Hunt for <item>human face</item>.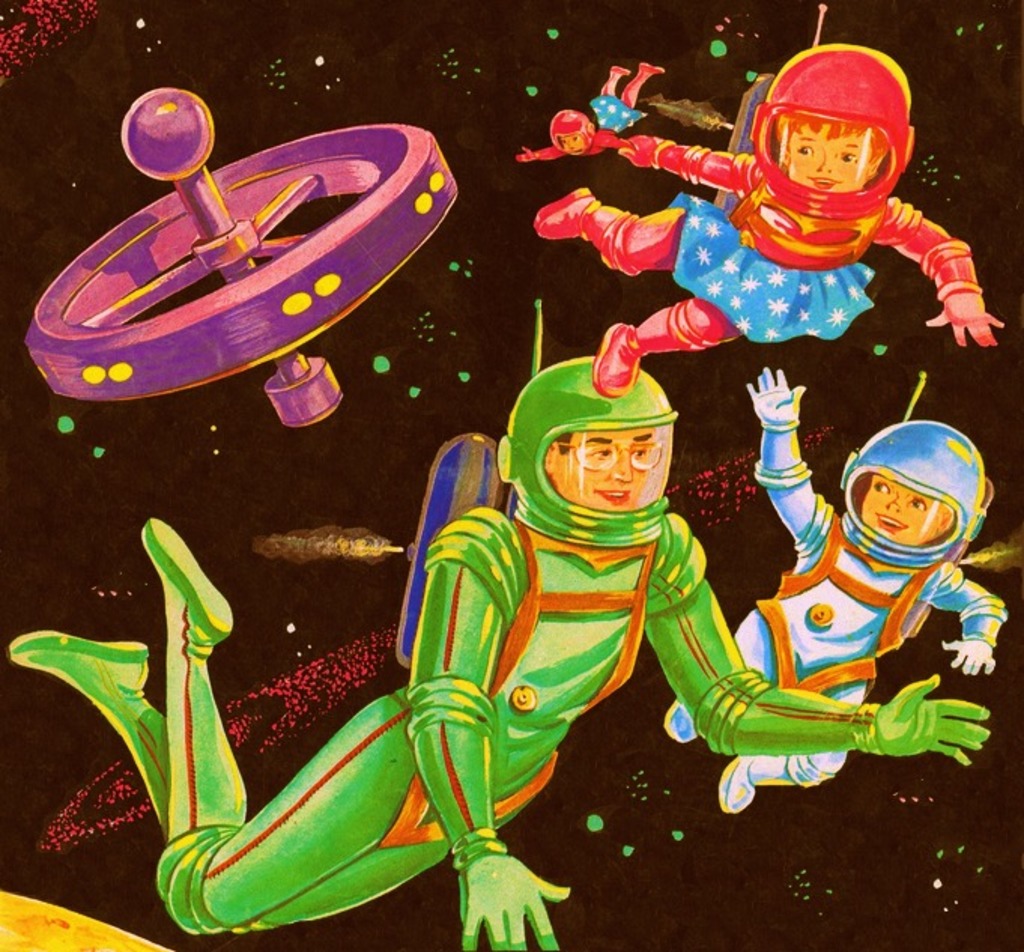
Hunted down at [left=785, top=116, right=862, bottom=194].
